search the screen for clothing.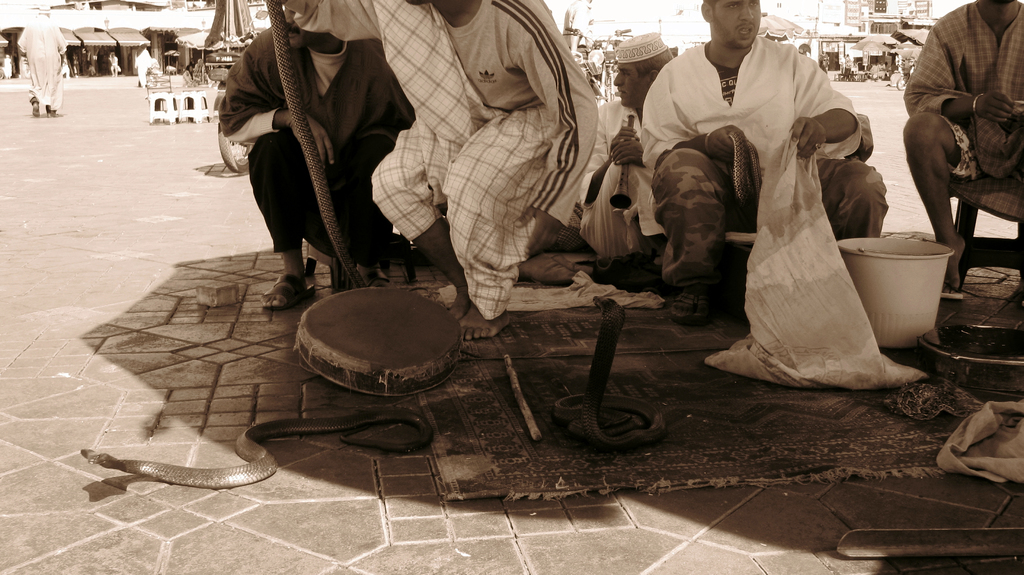
Found at 1:57:11:78.
